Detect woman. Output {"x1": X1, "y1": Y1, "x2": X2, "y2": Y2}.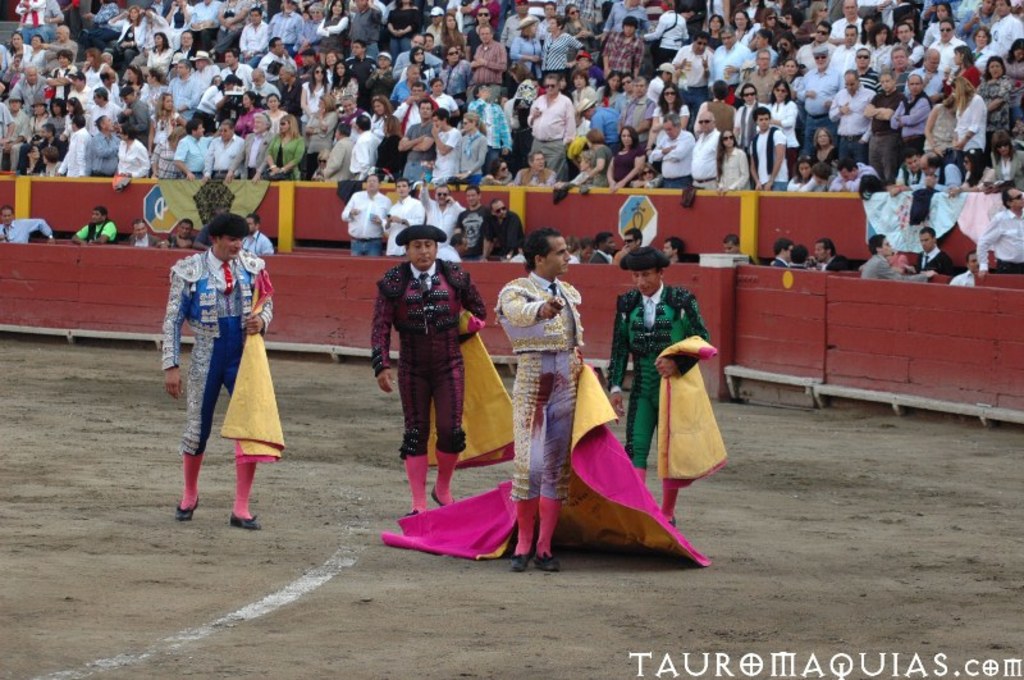
{"x1": 968, "y1": 22, "x2": 998, "y2": 73}.
